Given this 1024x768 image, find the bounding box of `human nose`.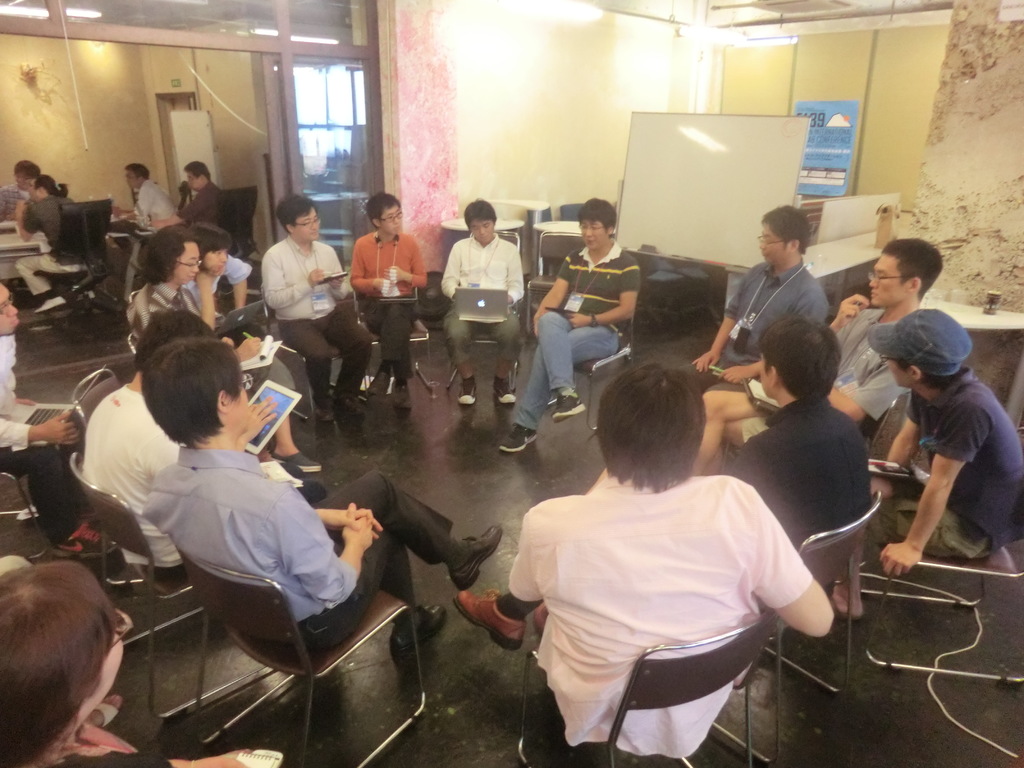
193, 266, 199, 271.
